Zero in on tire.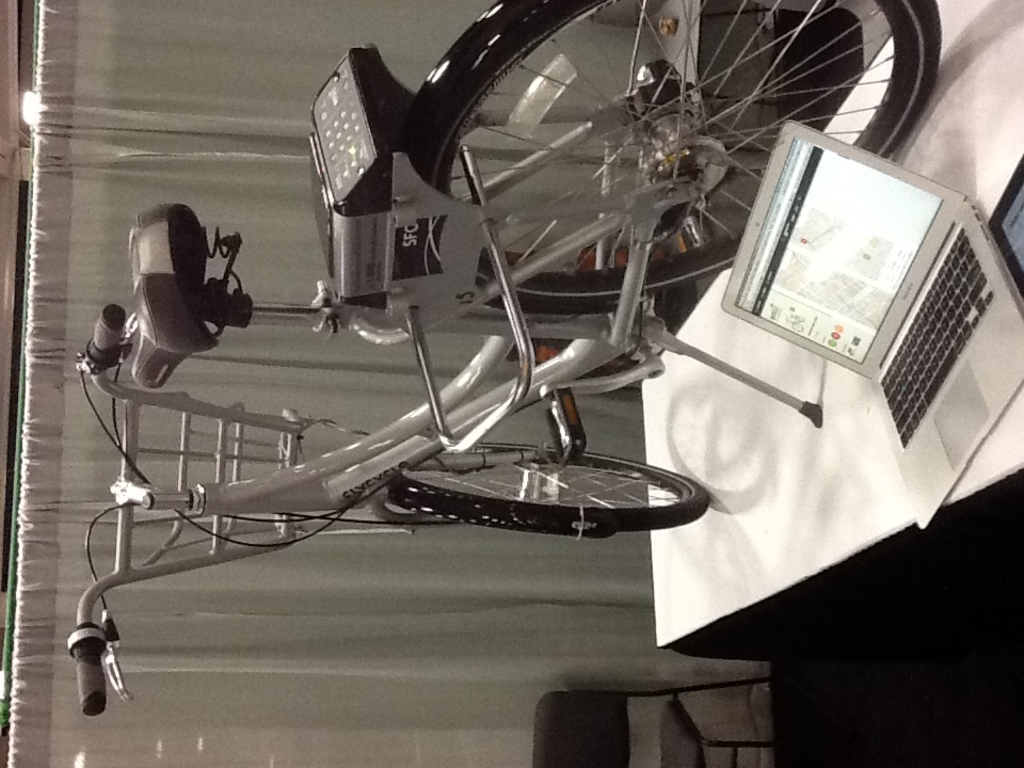
Zeroed in: BBox(407, 12, 905, 295).
